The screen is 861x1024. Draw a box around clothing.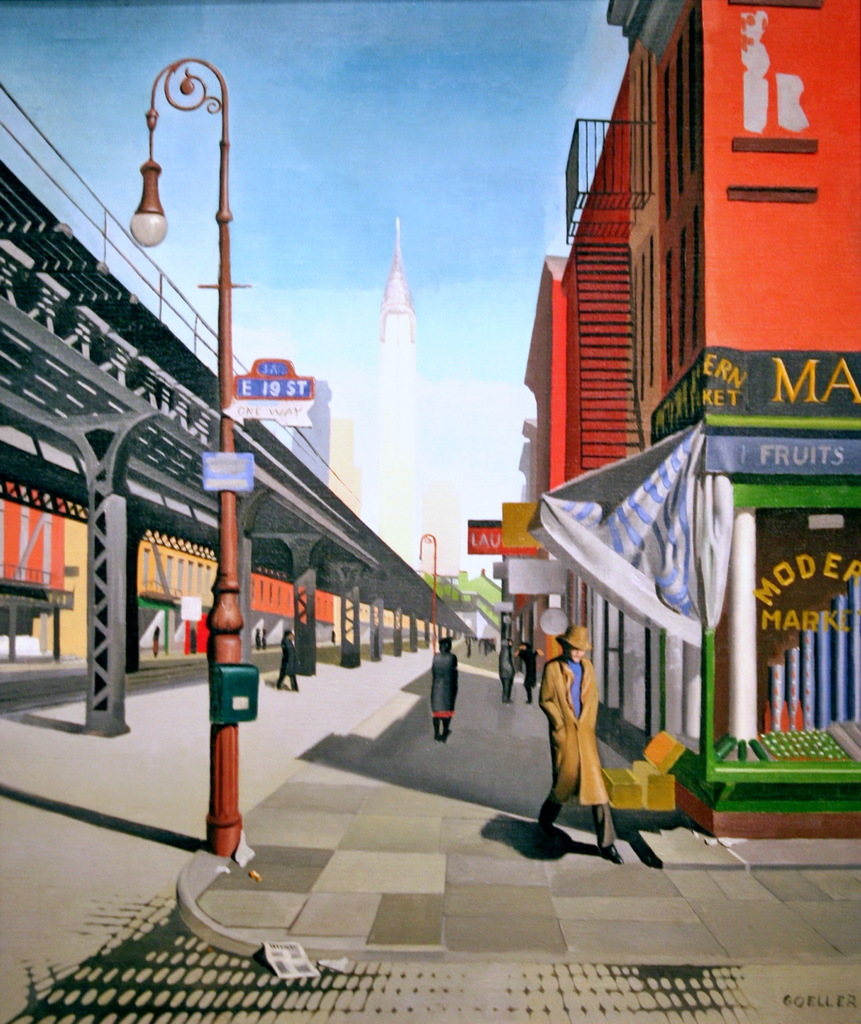
<box>495,655,526,698</box>.
